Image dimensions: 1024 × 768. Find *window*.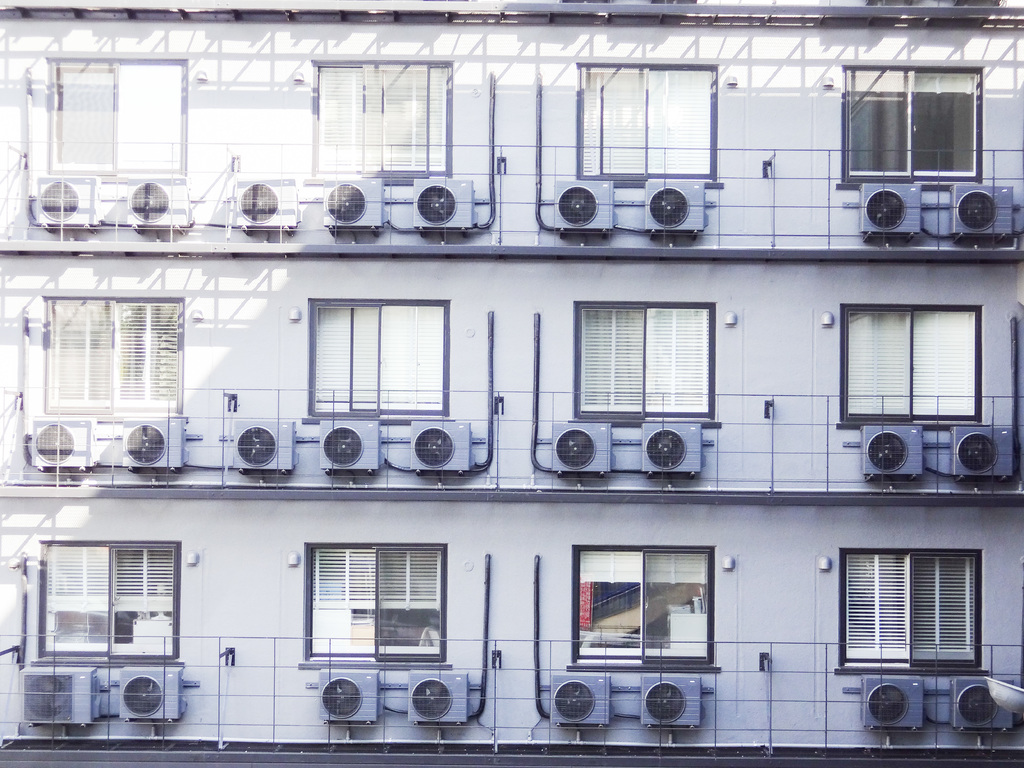
{"left": 36, "top": 531, "right": 181, "bottom": 664}.
